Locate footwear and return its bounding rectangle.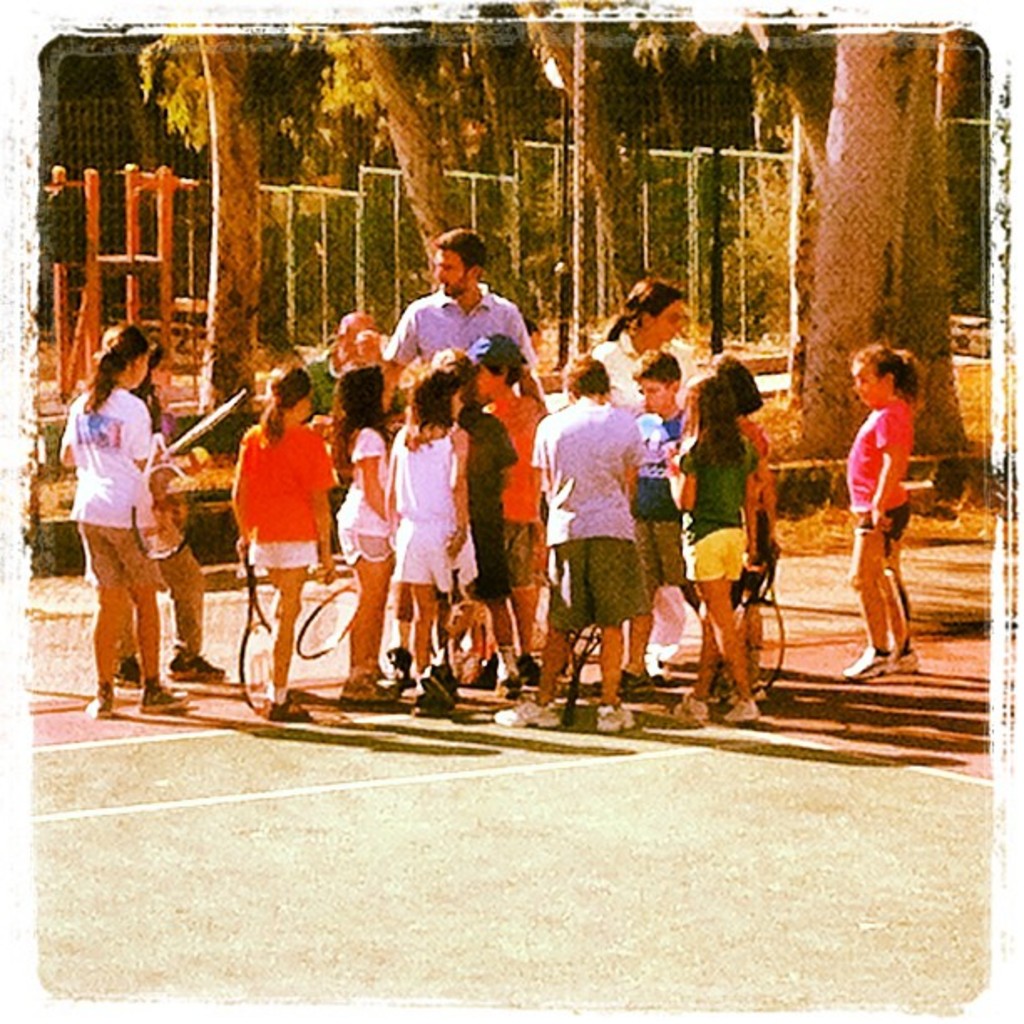
l=490, t=654, r=537, b=703.
